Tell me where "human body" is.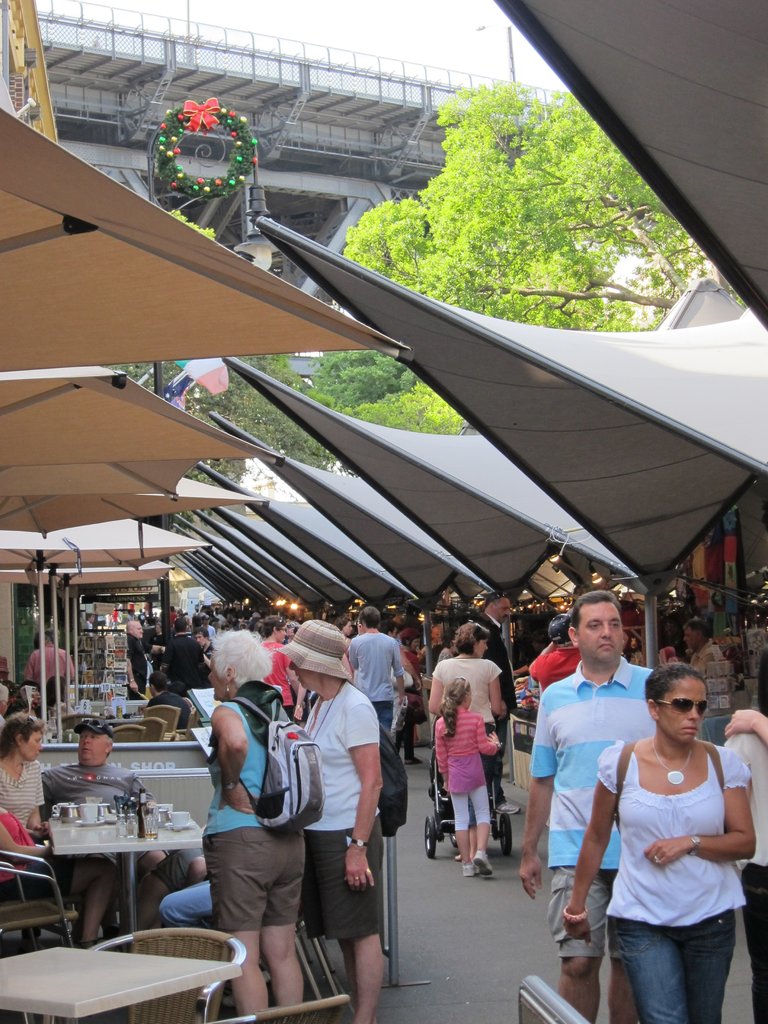
"human body" is at crop(435, 680, 499, 872).
